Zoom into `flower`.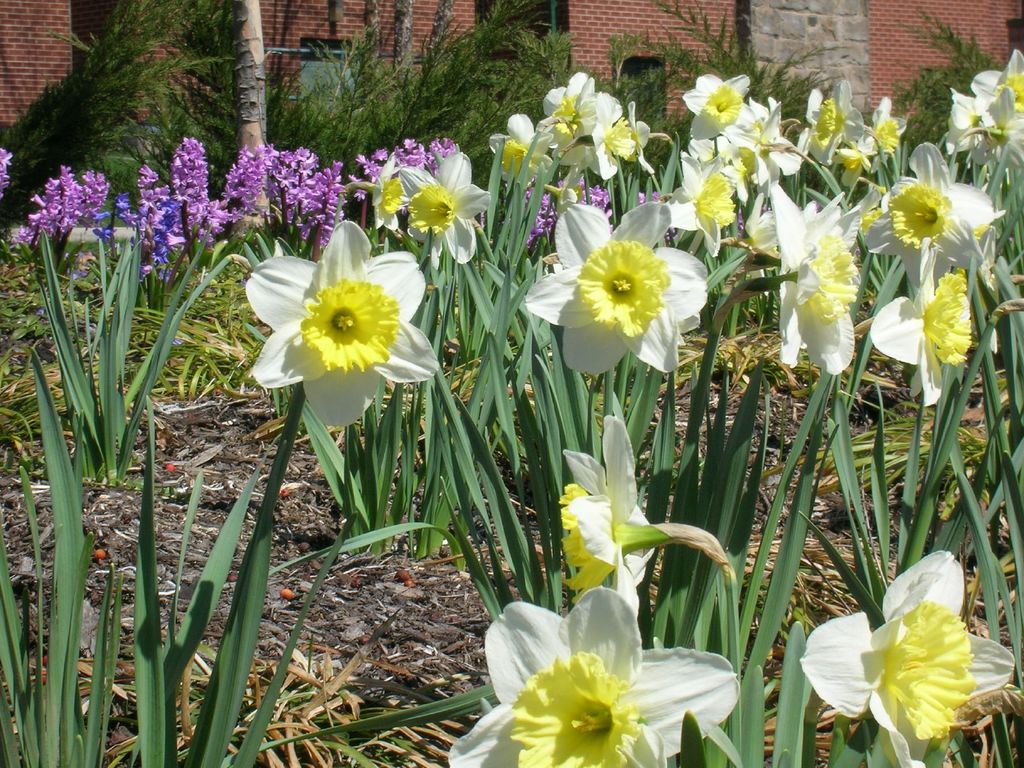
Zoom target: box=[440, 579, 744, 767].
